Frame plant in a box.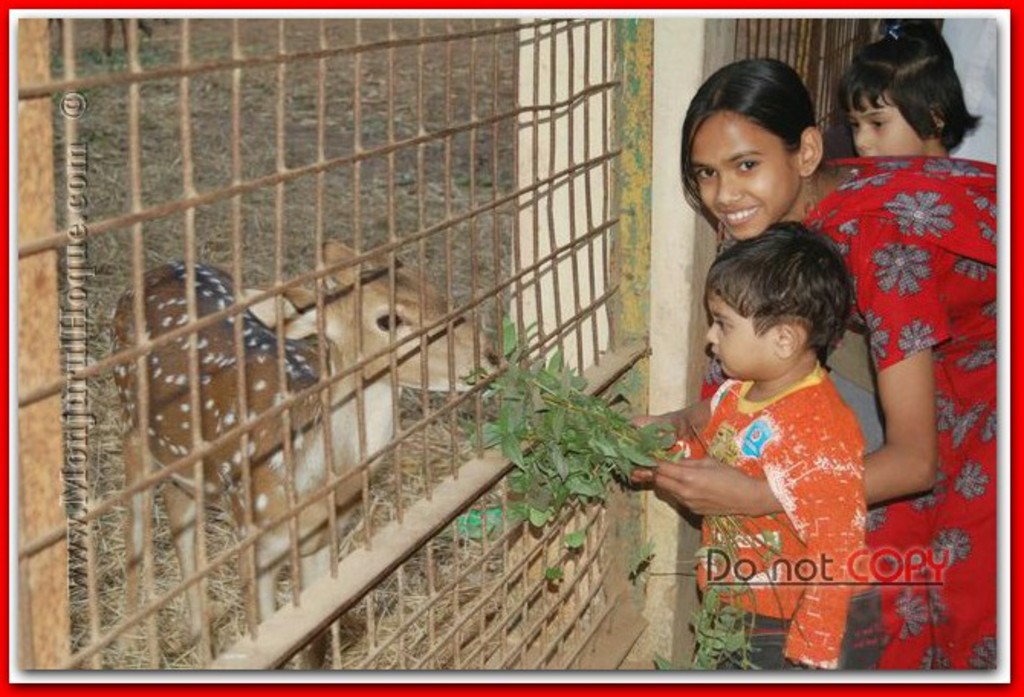
{"x1": 691, "y1": 602, "x2": 769, "y2": 662}.
